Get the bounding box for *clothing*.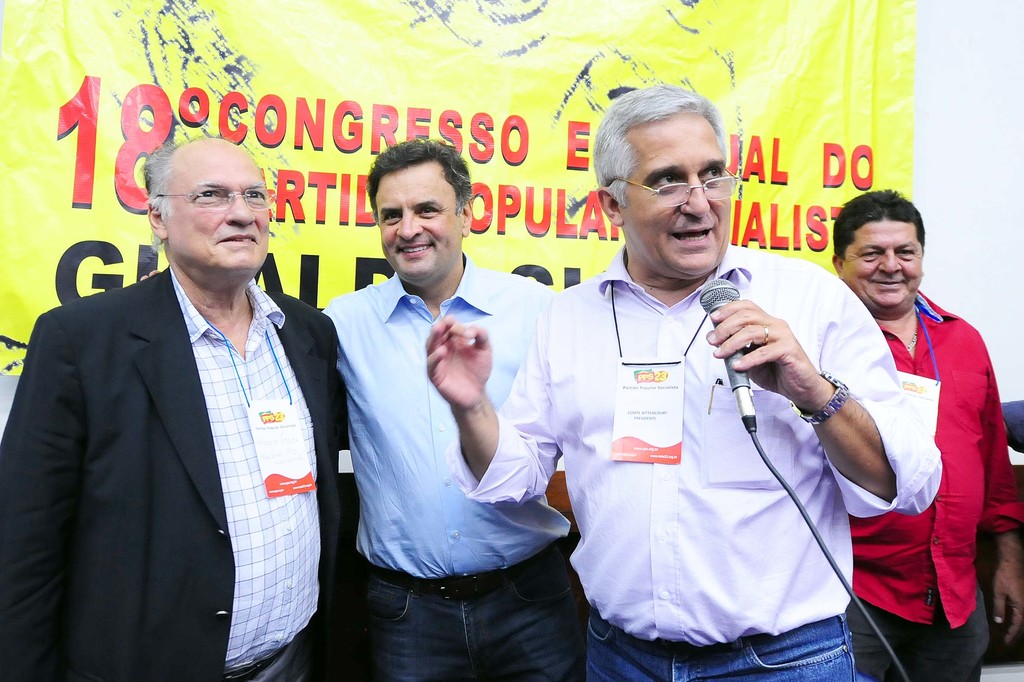
left=541, top=209, right=898, bottom=654.
